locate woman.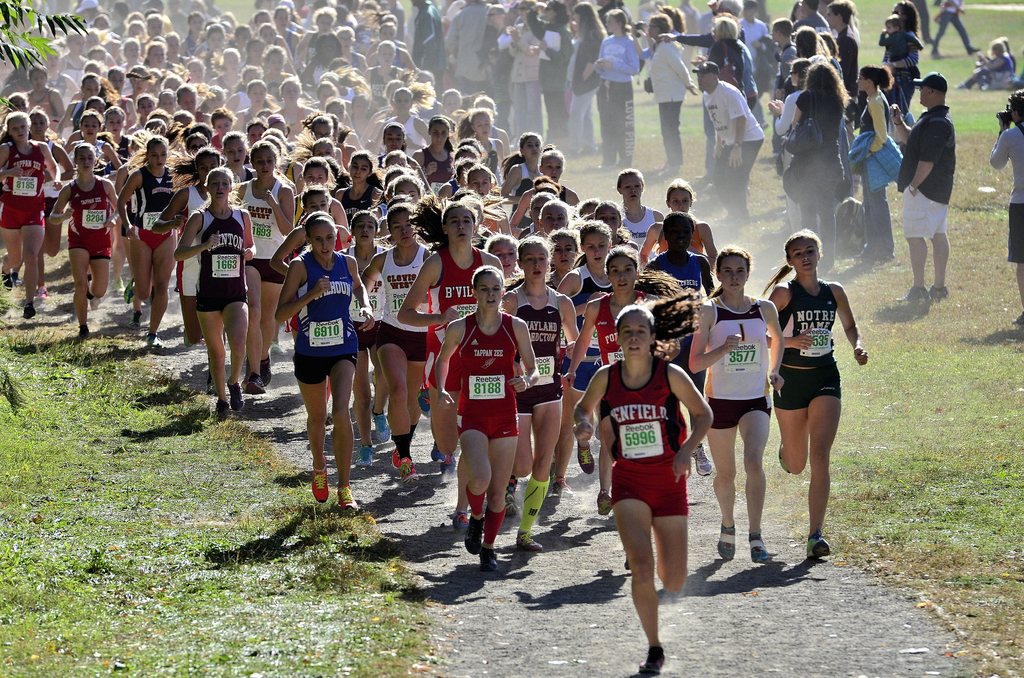
Bounding box: (508, 141, 584, 235).
